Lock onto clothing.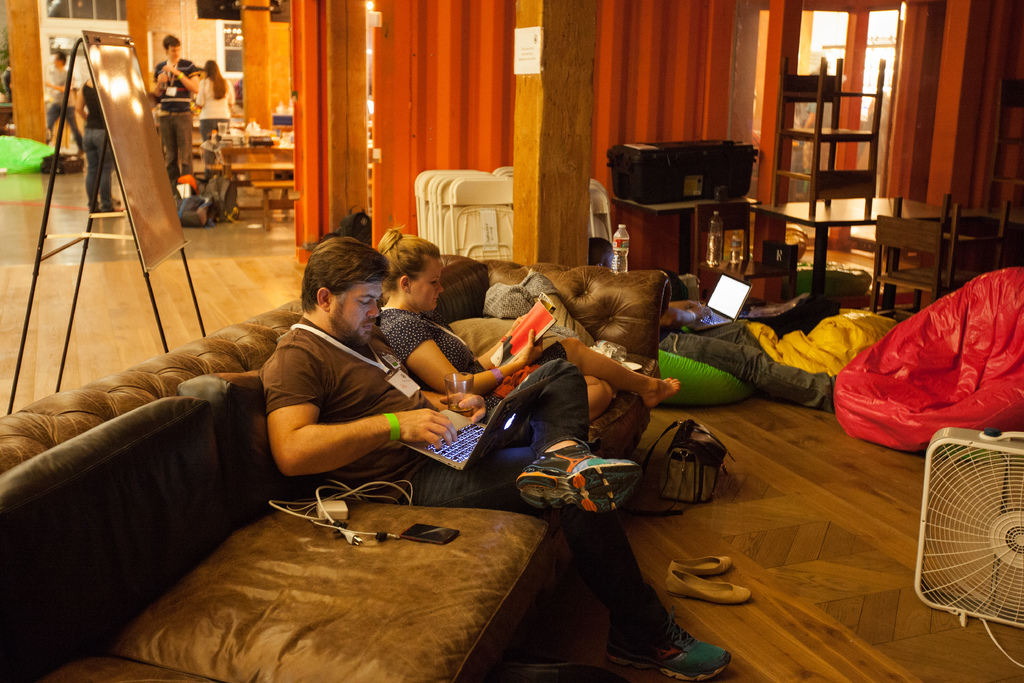
Locked: [154, 57, 200, 193].
